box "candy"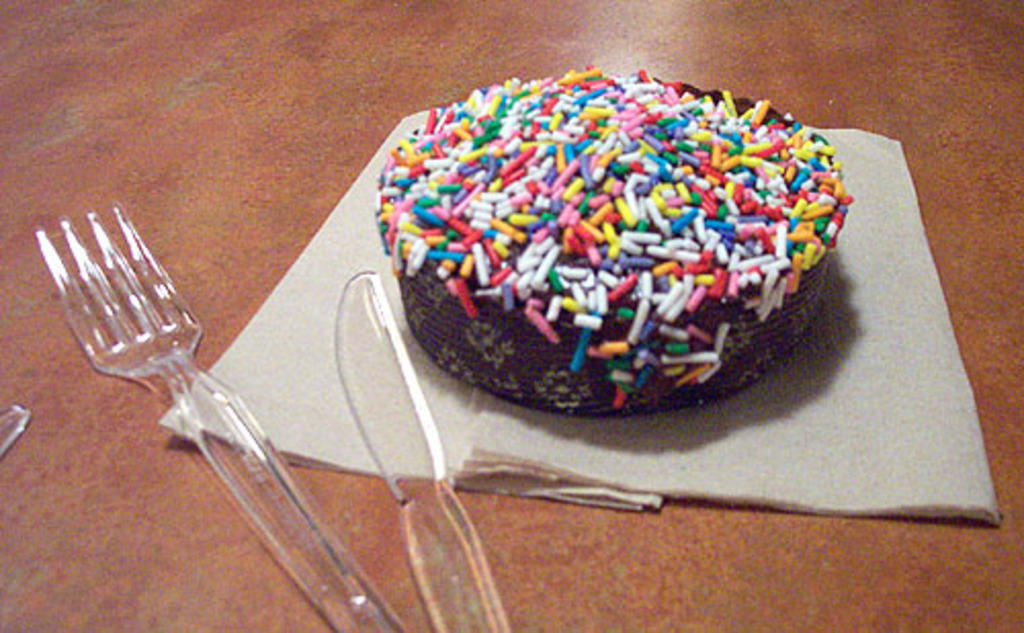
region(383, 84, 813, 393)
